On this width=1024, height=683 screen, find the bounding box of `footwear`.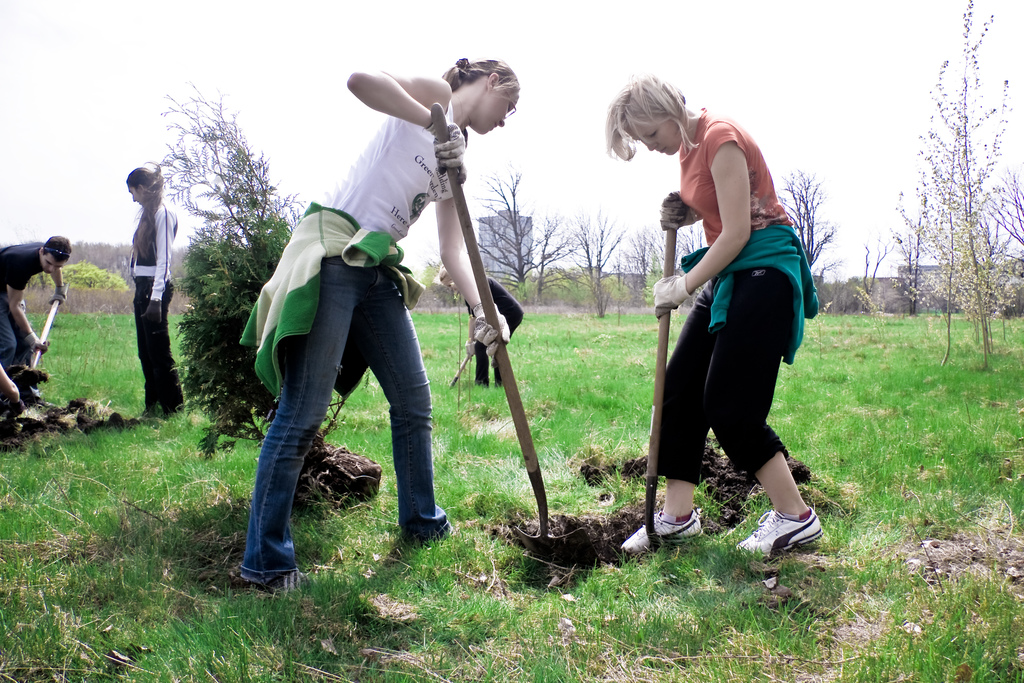
Bounding box: select_region(743, 498, 831, 572).
